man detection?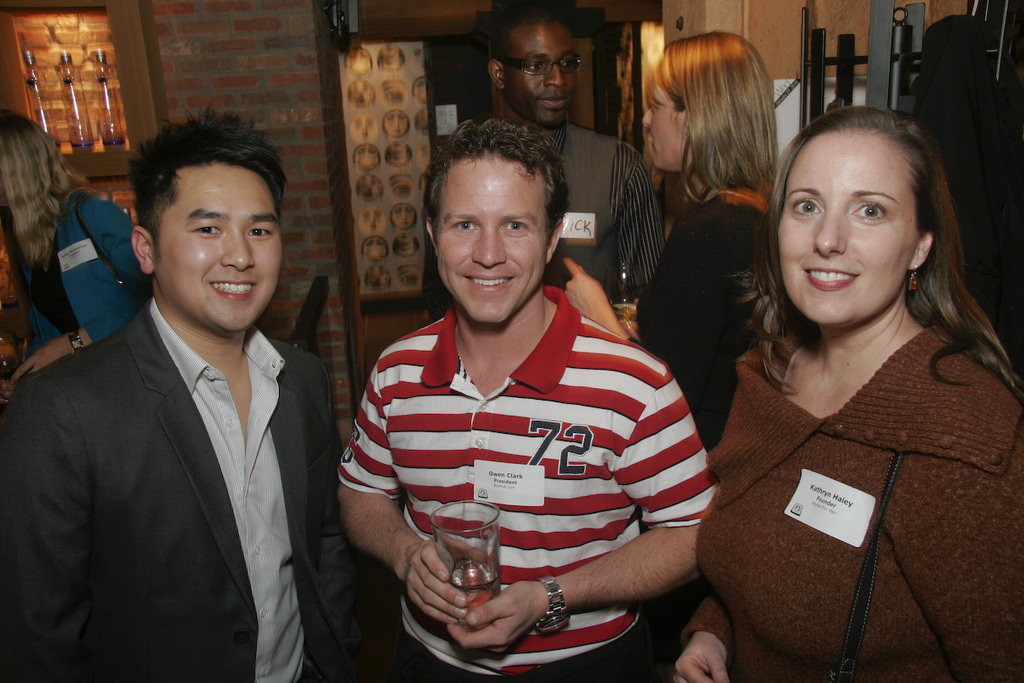
x1=419, y1=8, x2=665, y2=308
